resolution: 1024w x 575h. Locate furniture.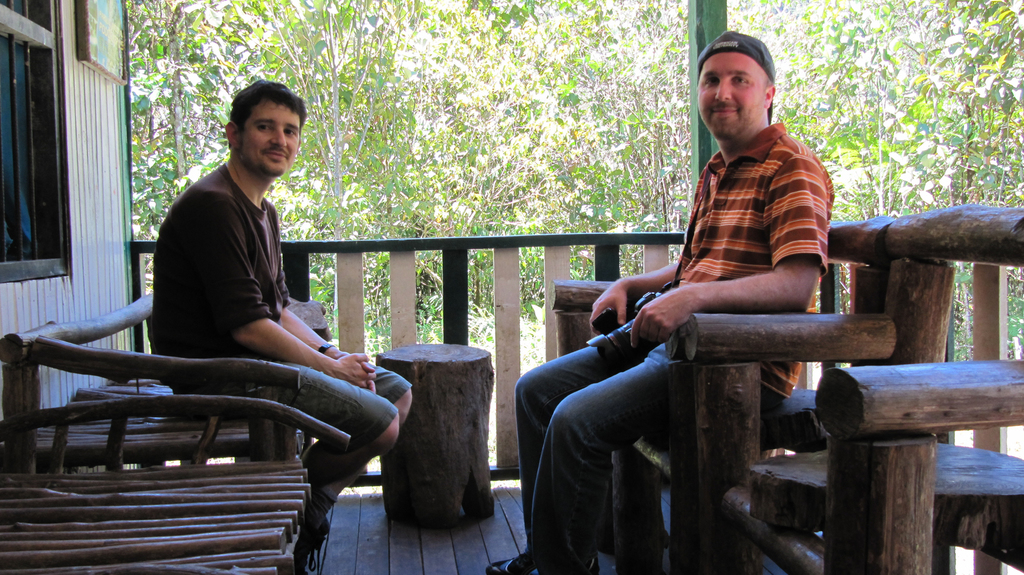
{"x1": 0, "y1": 289, "x2": 350, "y2": 574}.
